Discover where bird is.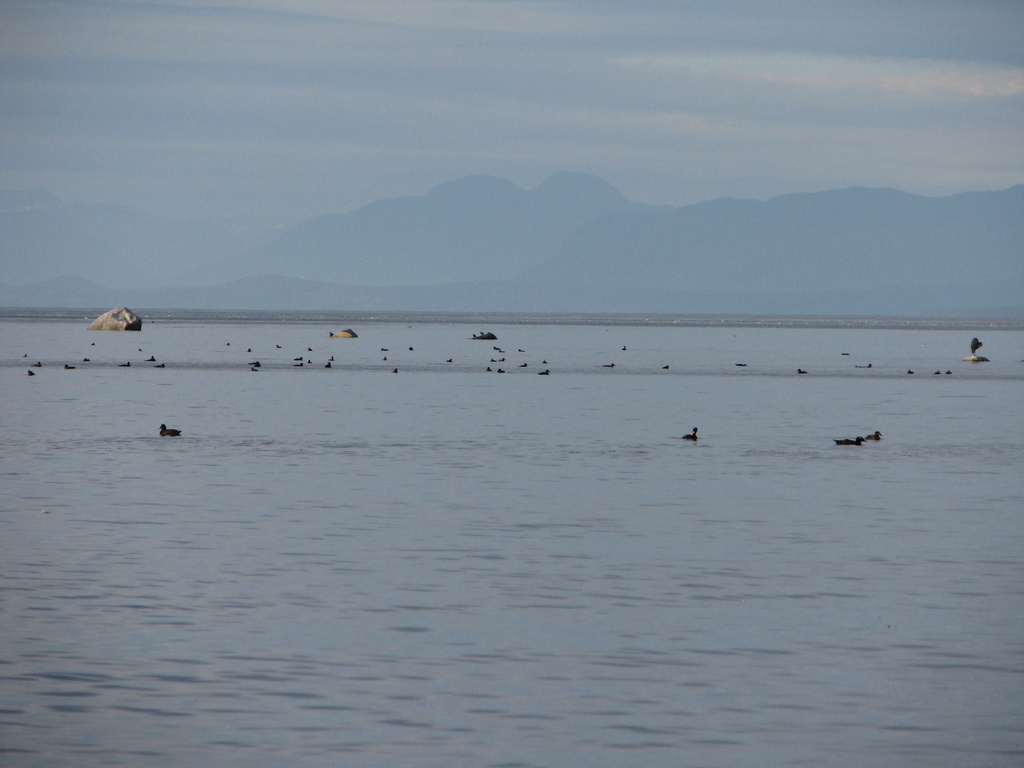
Discovered at (62,364,78,370).
